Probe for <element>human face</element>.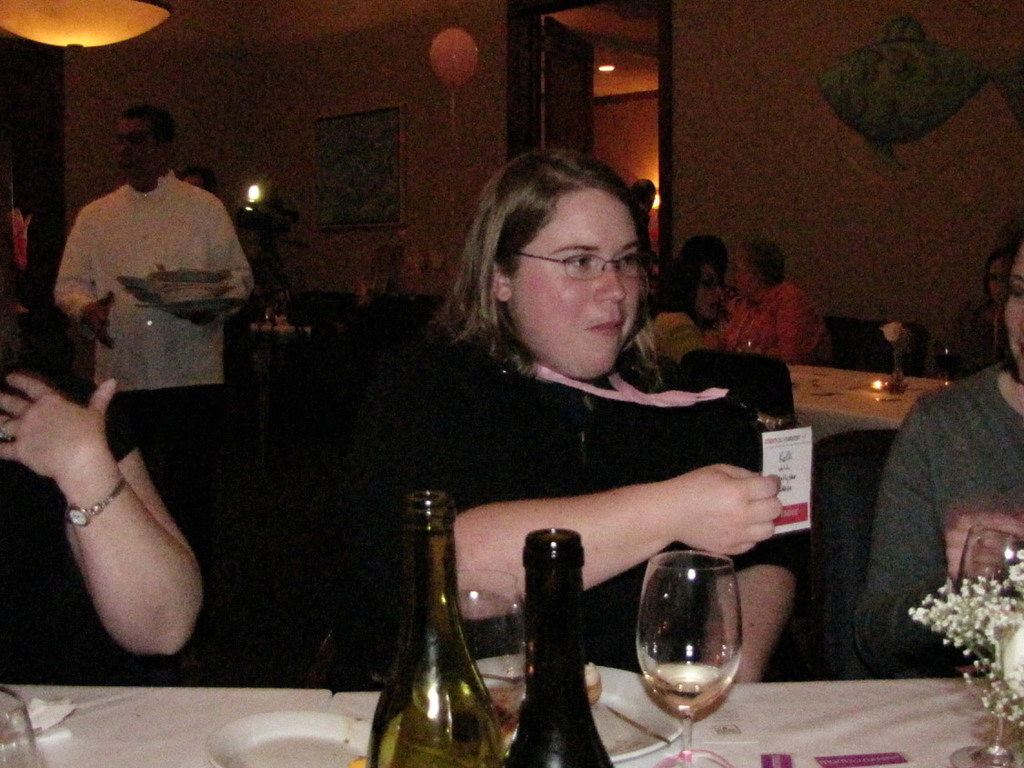
Probe result: 115,121,157,180.
